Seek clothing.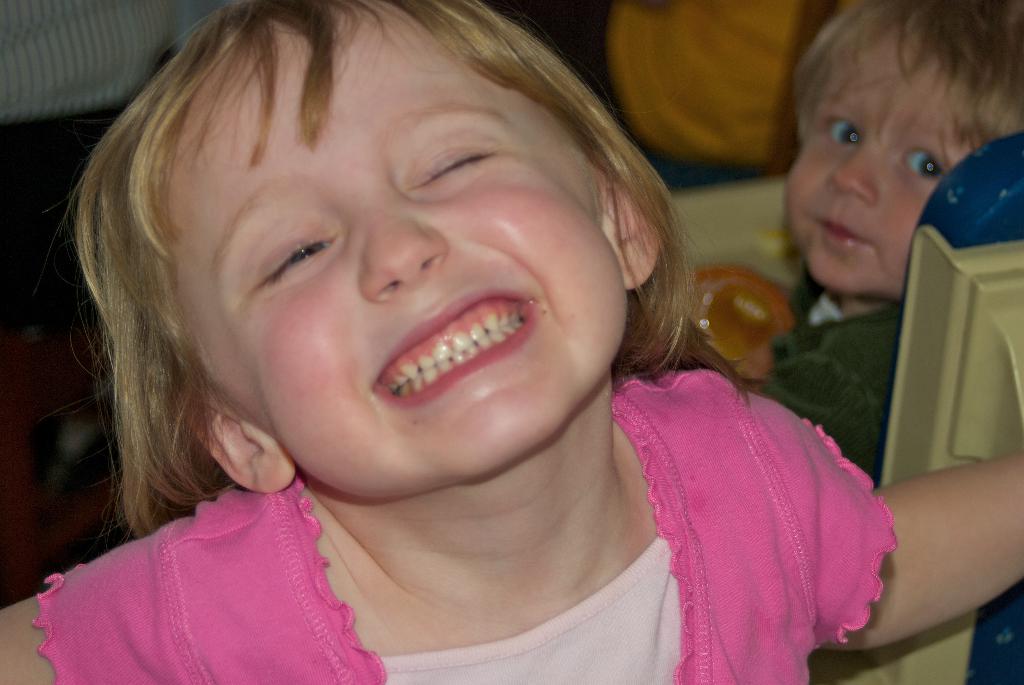
(765, 287, 884, 488).
